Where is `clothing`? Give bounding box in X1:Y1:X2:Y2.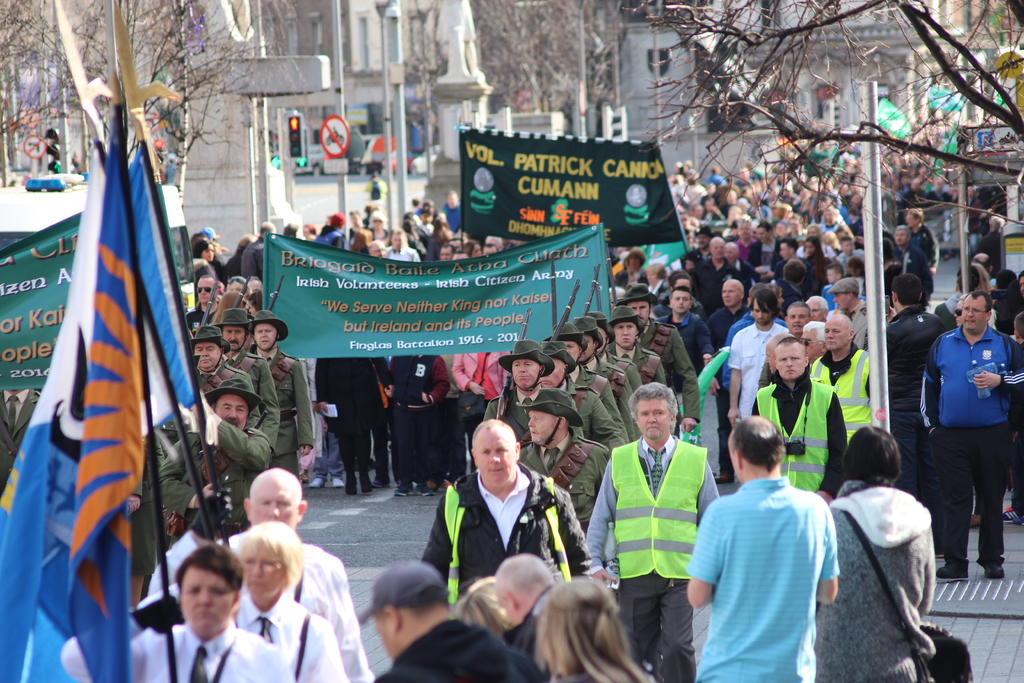
231:602:347:682.
